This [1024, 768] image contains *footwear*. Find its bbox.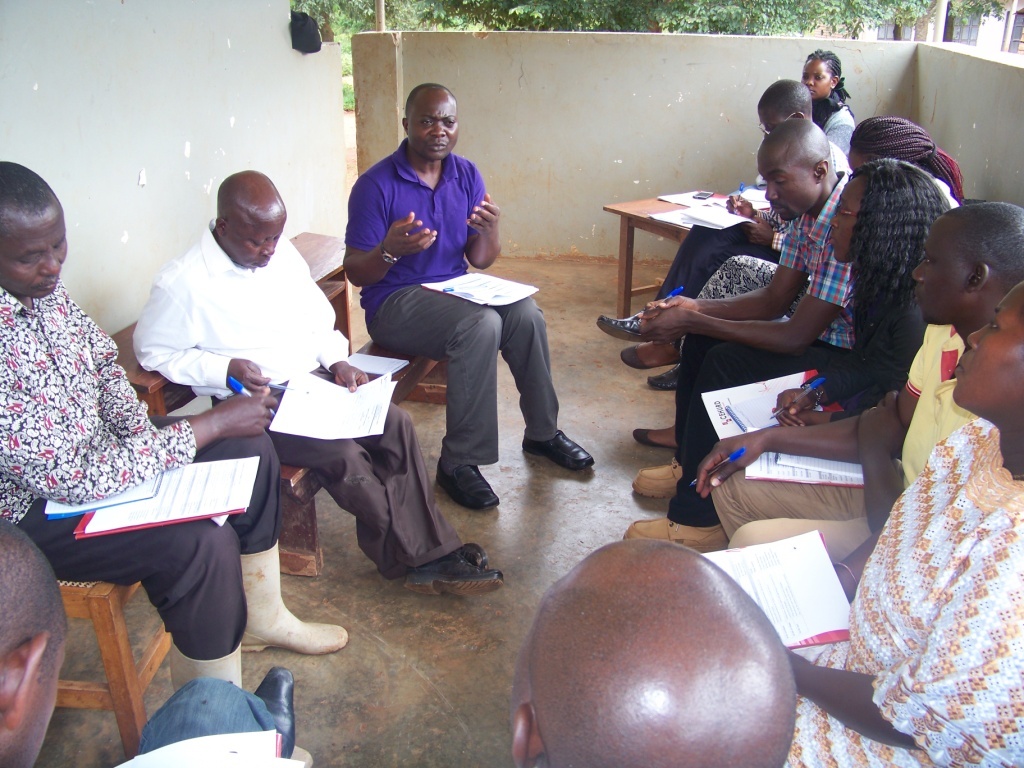
{"left": 627, "top": 428, "right": 661, "bottom": 452}.
